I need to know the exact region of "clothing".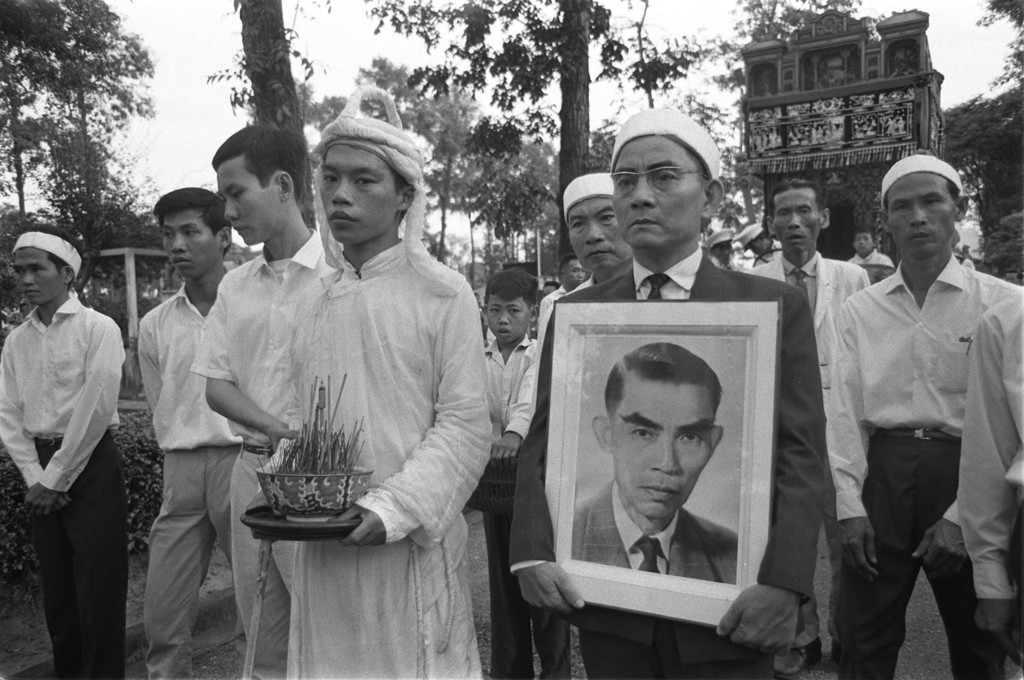
Region: region(140, 285, 244, 679).
